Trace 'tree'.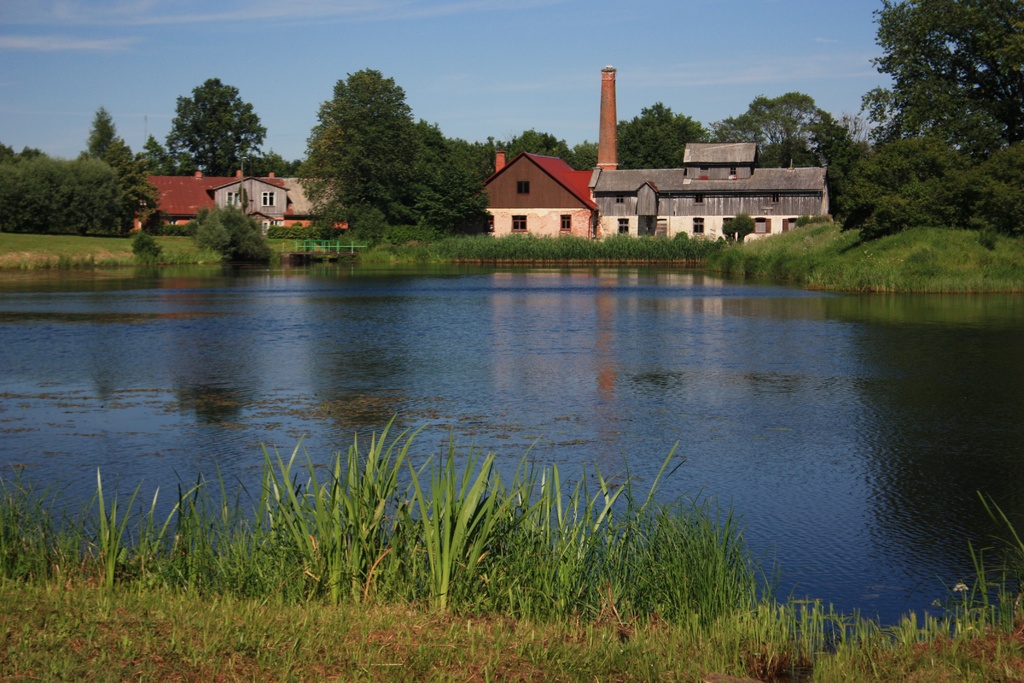
Traced to 715, 1, 1023, 257.
